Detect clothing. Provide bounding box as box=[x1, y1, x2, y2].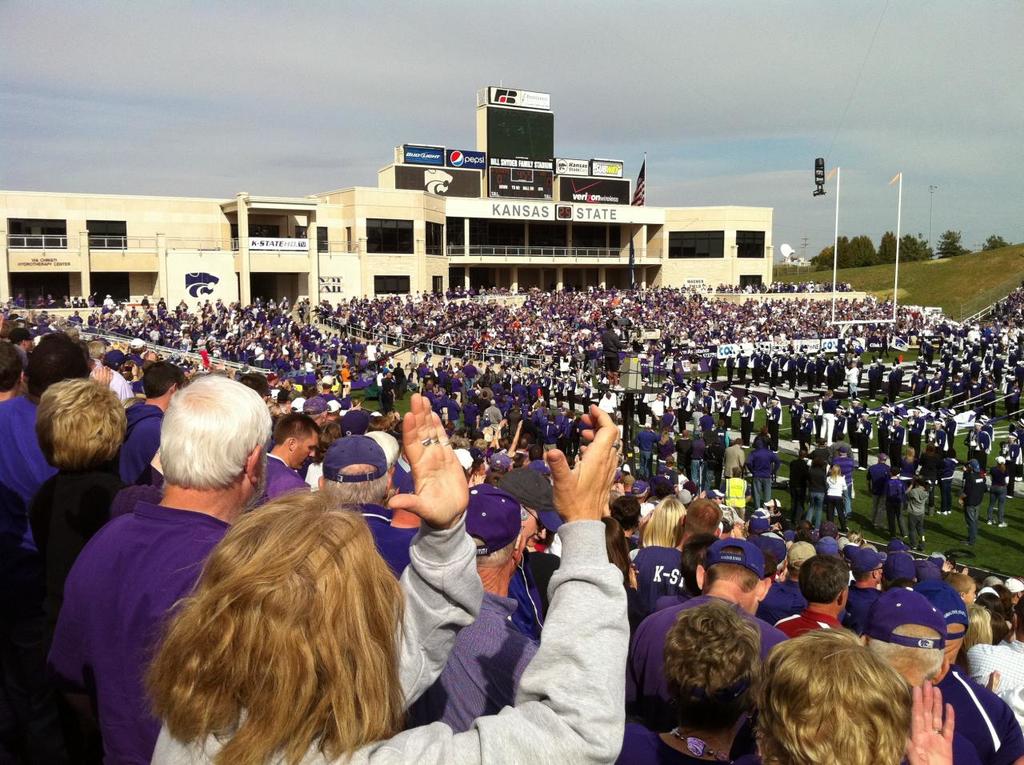
box=[932, 663, 1023, 763].
